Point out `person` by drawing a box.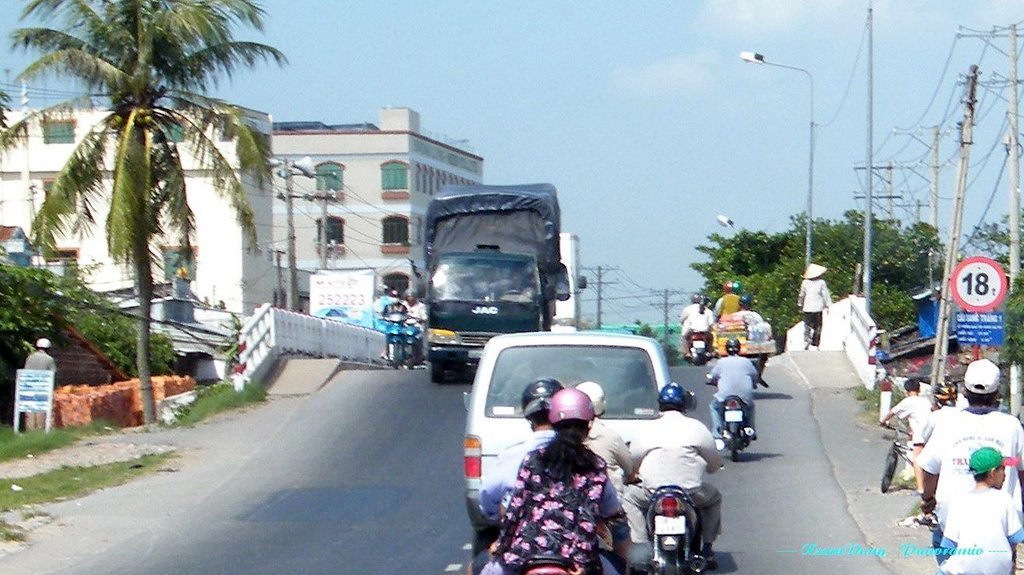
<region>481, 391, 605, 574</region>.
